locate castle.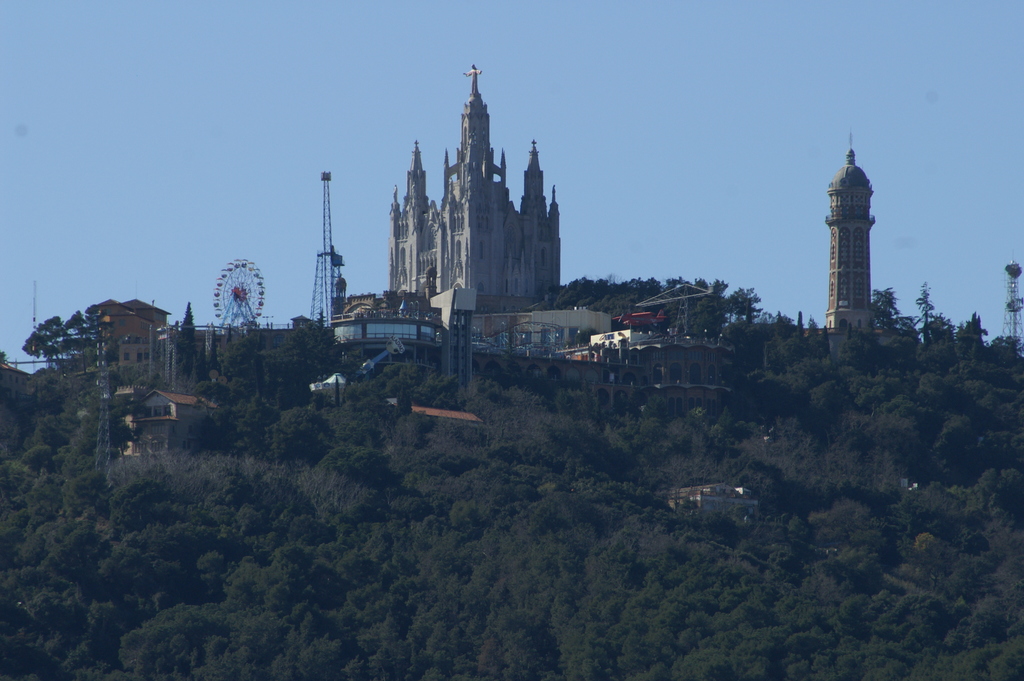
Bounding box: (458,330,741,430).
